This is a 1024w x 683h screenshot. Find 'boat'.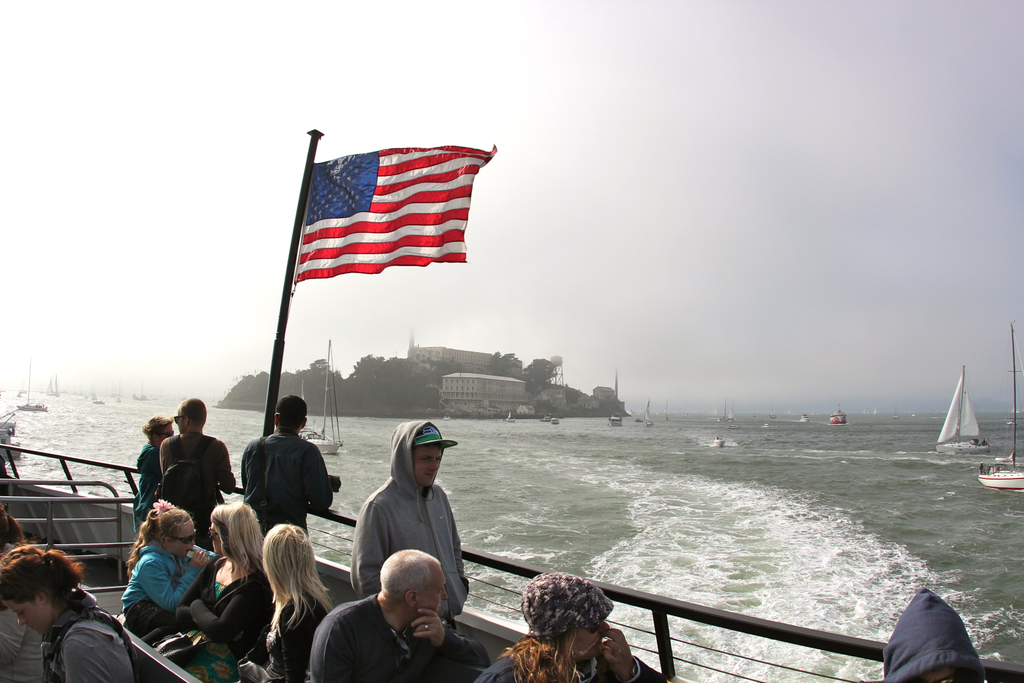
Bounding box: (290, 334, 341, 464).
